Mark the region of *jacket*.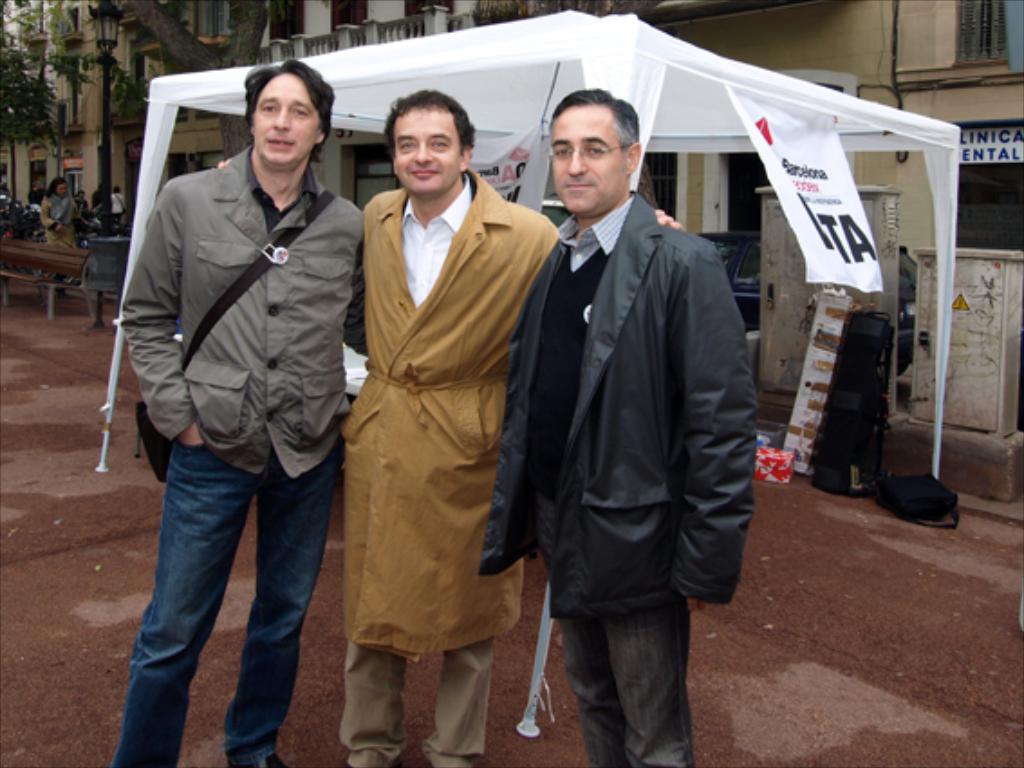
Region: [123, 145, 363, 484].
